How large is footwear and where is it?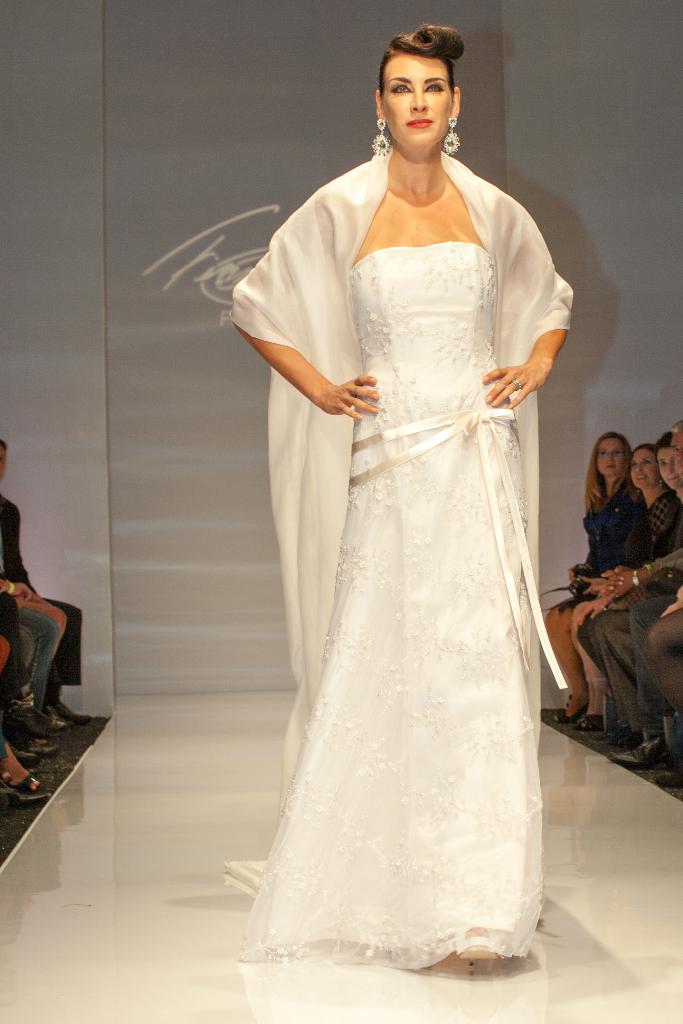
Bounding box: bbox(0, 767, 48, 799).
